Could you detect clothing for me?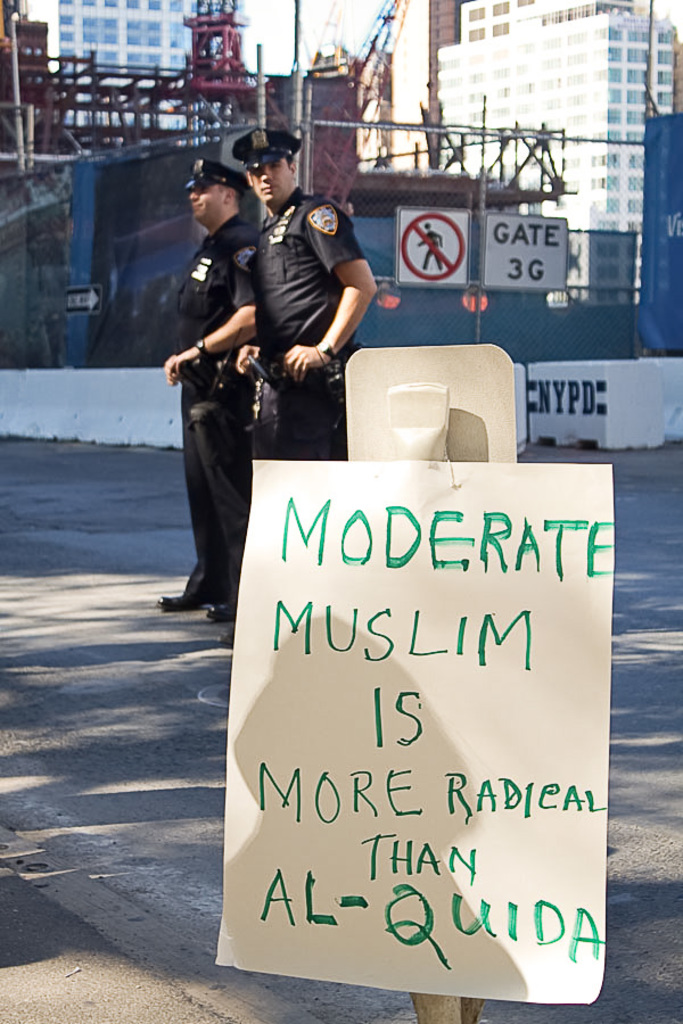
Detection result: [182,157,261,578].
